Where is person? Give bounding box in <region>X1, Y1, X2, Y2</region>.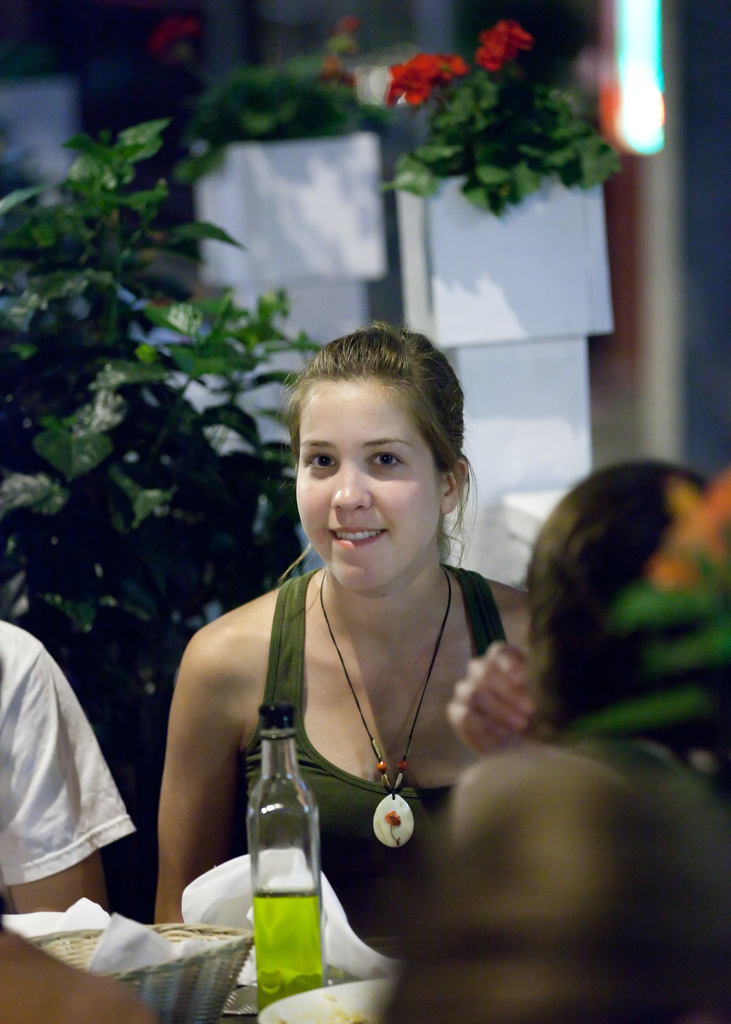
<region>0, 612, 128, 900</region>.
